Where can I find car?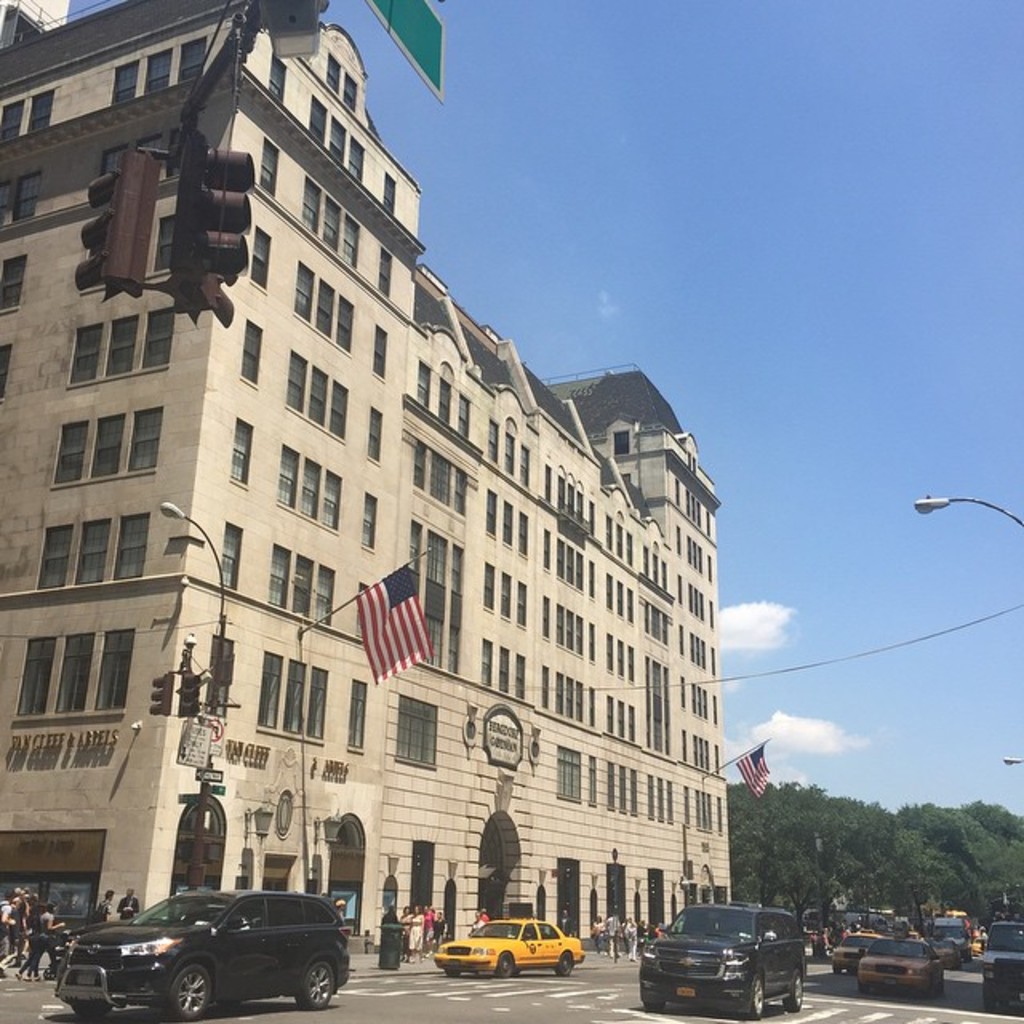
You can find it at <bbox>829, 930, 883, 976</bbox>.
